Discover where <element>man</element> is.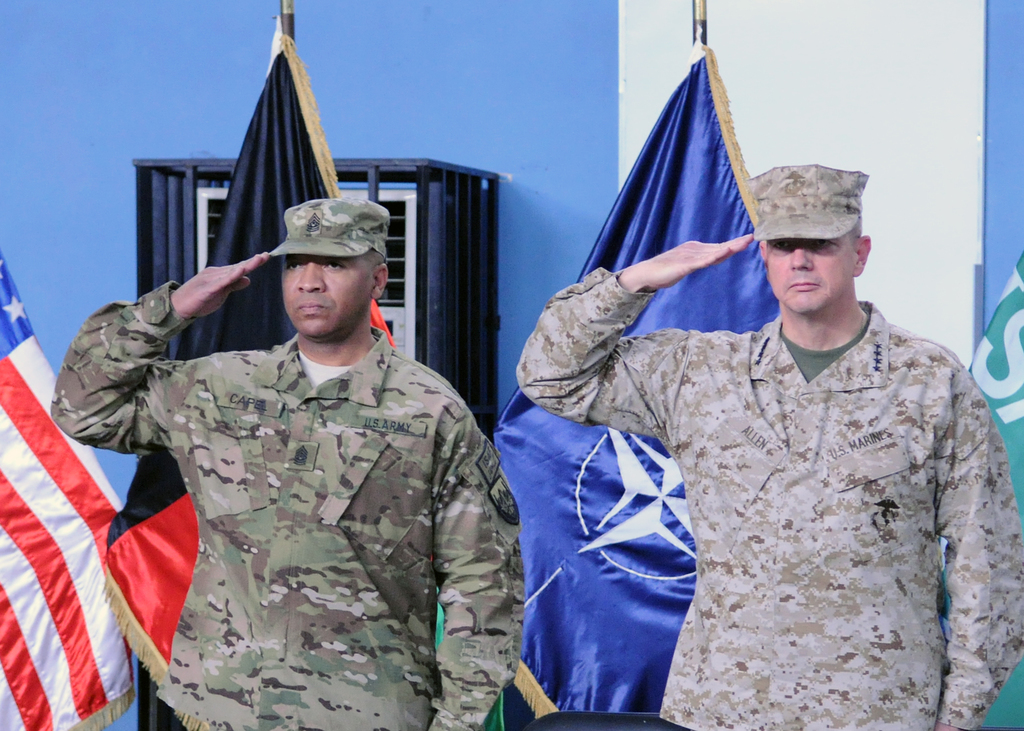
Discovered at detection(515, 161, 1023, 730).
